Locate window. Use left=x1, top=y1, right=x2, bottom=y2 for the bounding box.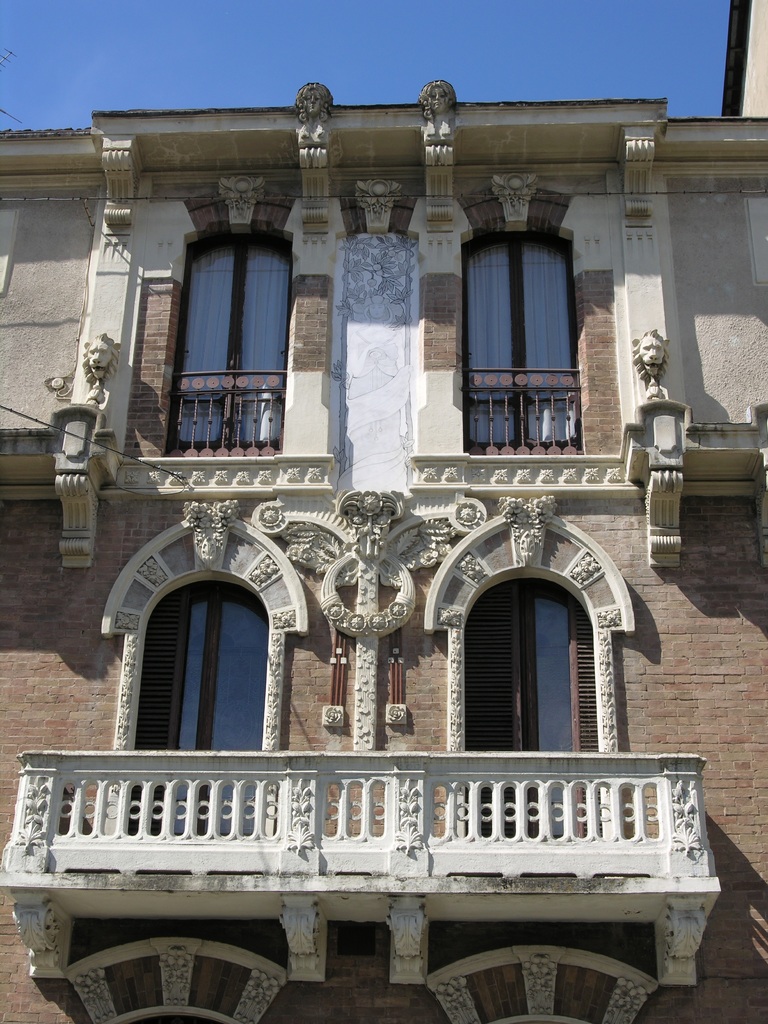
left=163, top=239, right=296, bottom=464.
